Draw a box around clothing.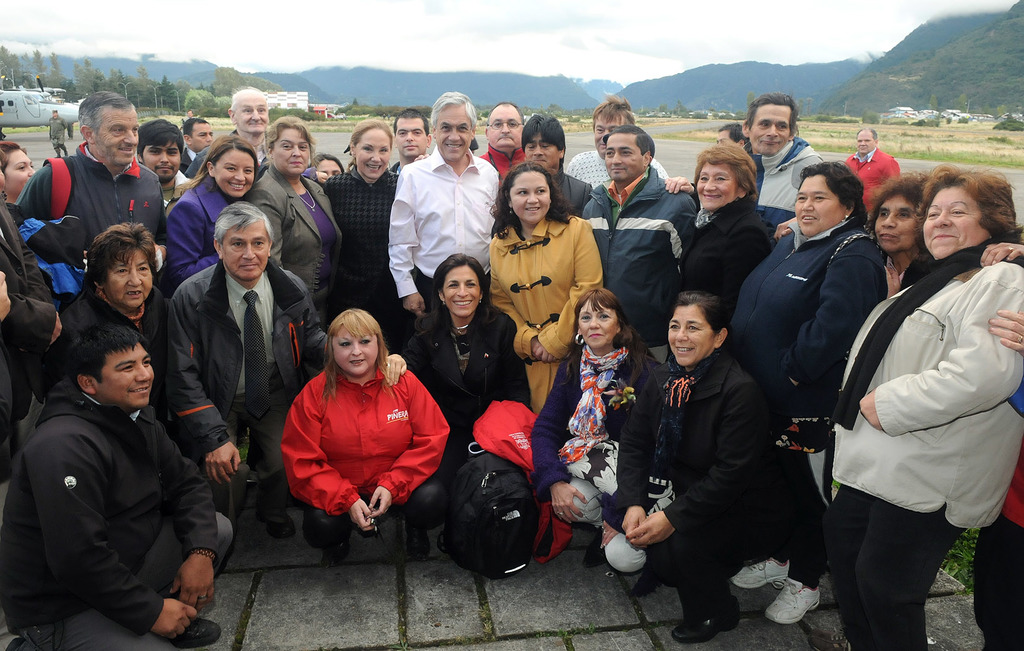
<region>684, 181, 770, 344</region>.
